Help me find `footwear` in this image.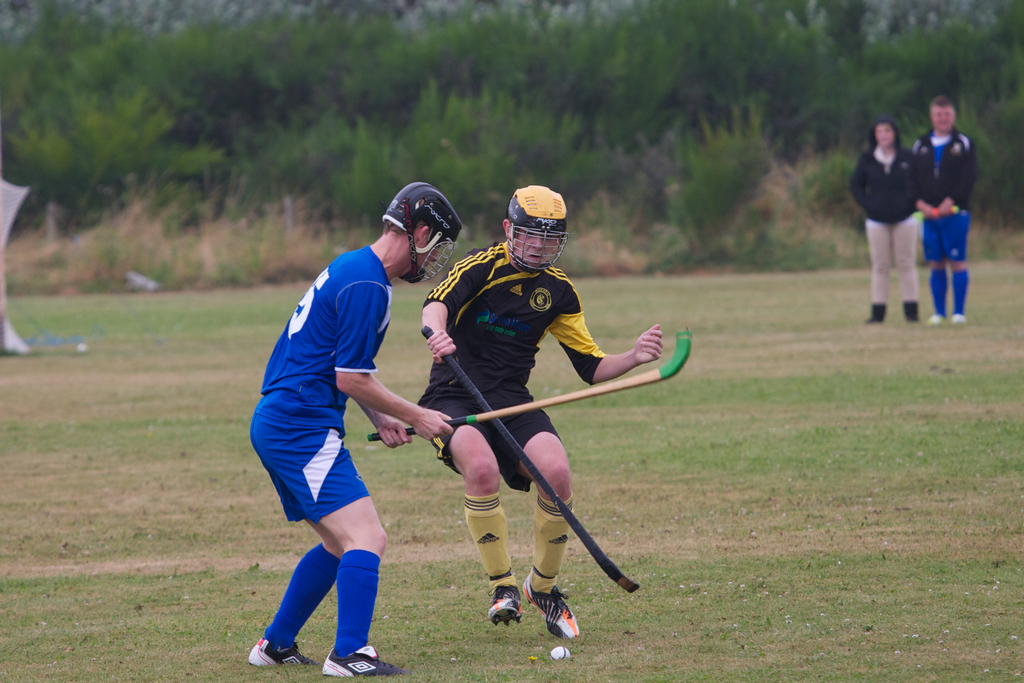
Found it: 525/577/580/638.
